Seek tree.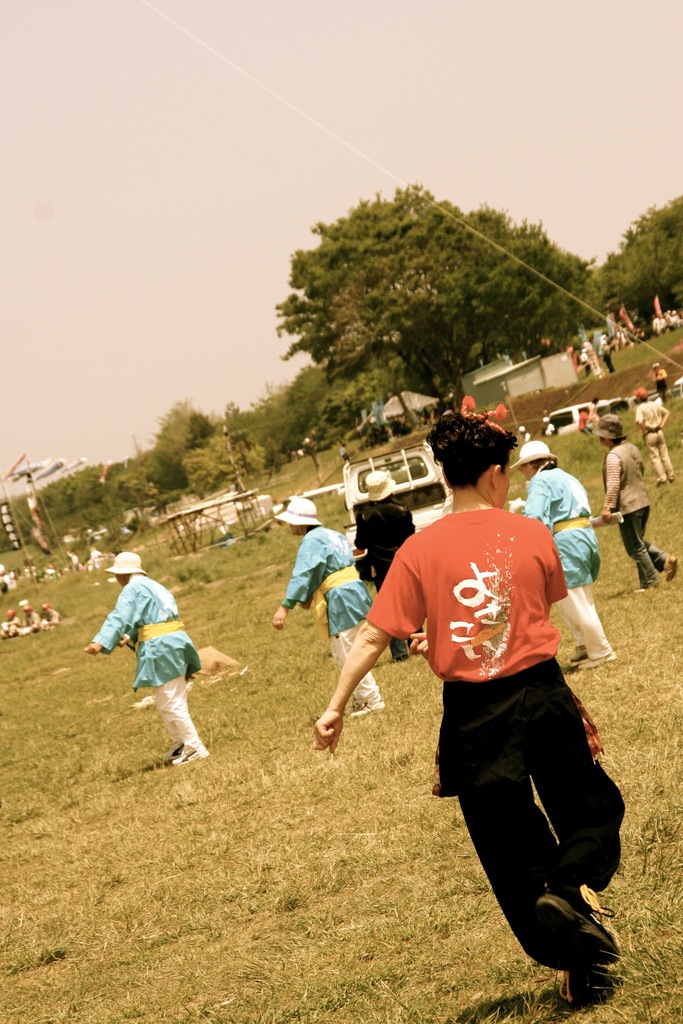
rect(271, 175, 527, 415).
